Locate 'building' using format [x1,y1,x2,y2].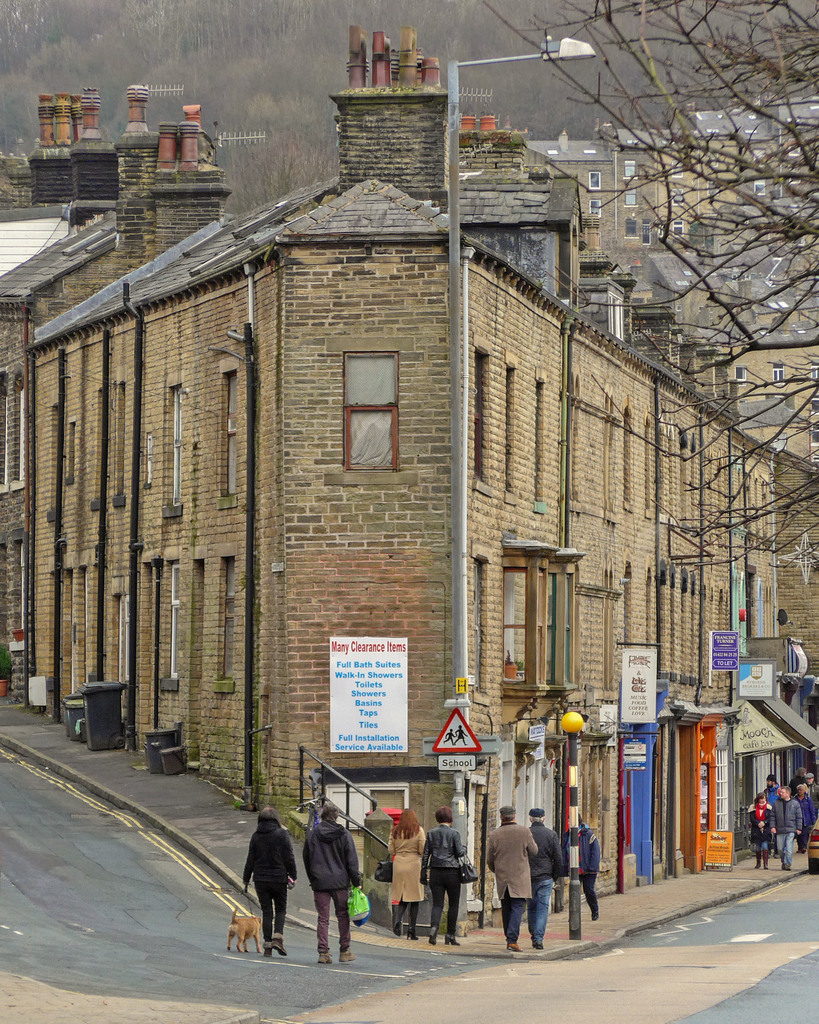
[0,31,818,925].
